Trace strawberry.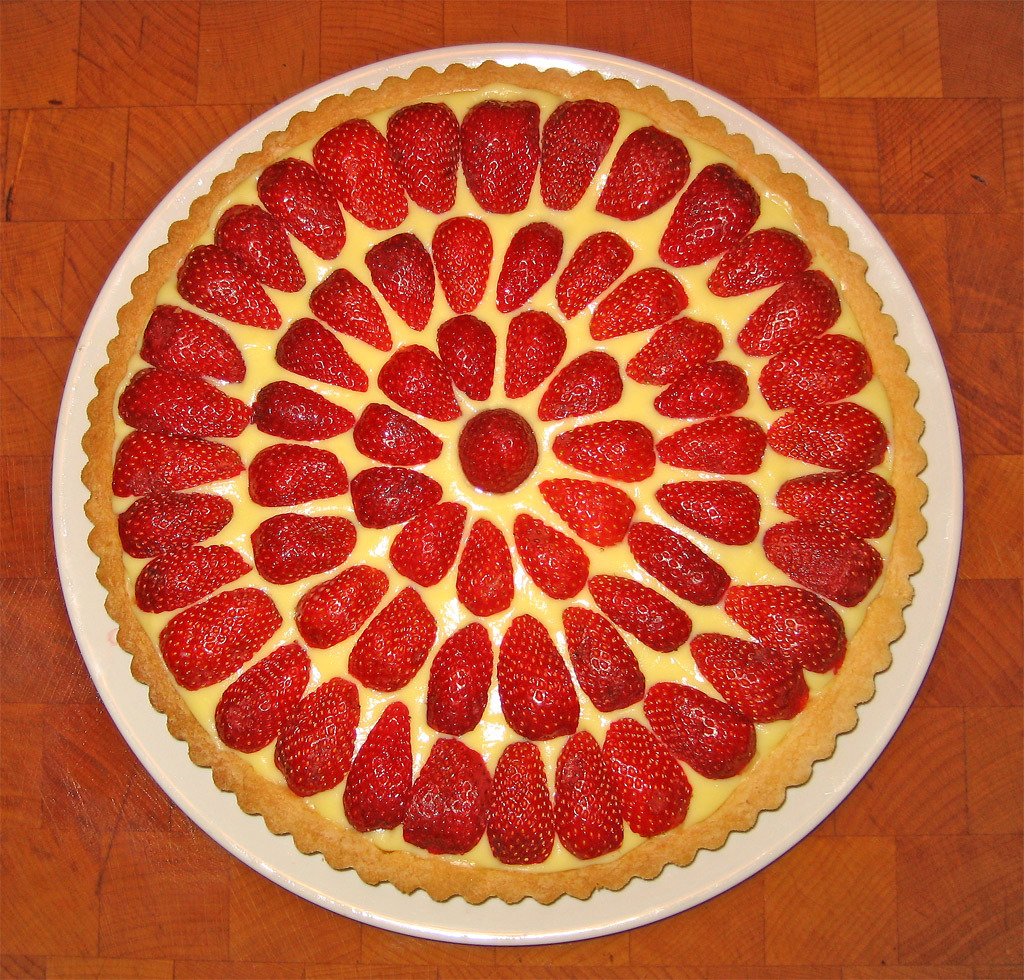
Traced to bbox=(351, 465, 438, 530).
